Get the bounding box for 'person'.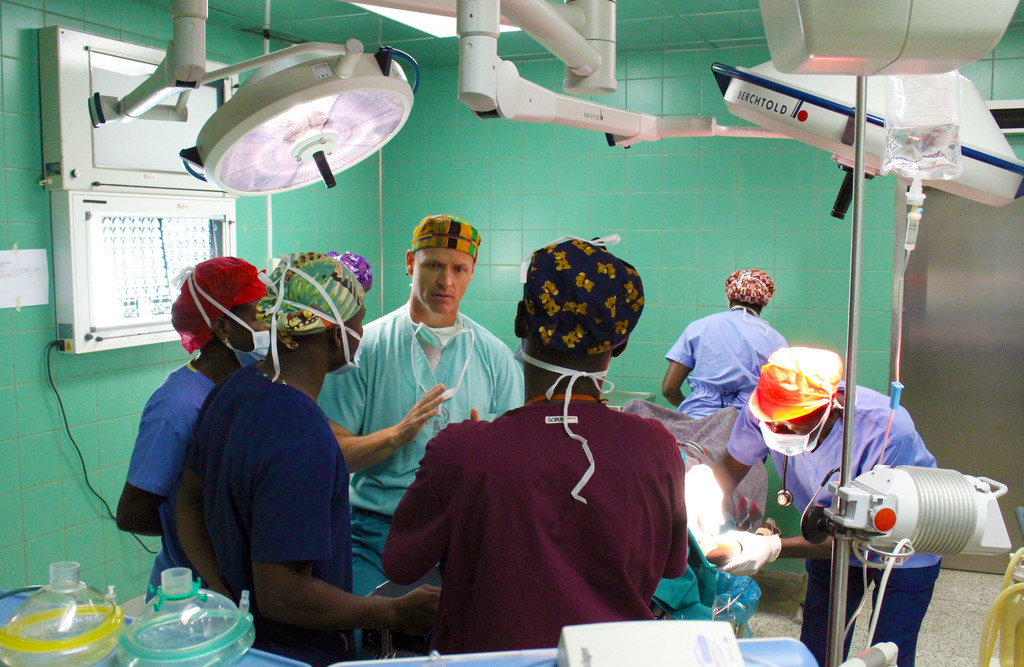
<bbox>113, 258, 266, 533</bbox>.
